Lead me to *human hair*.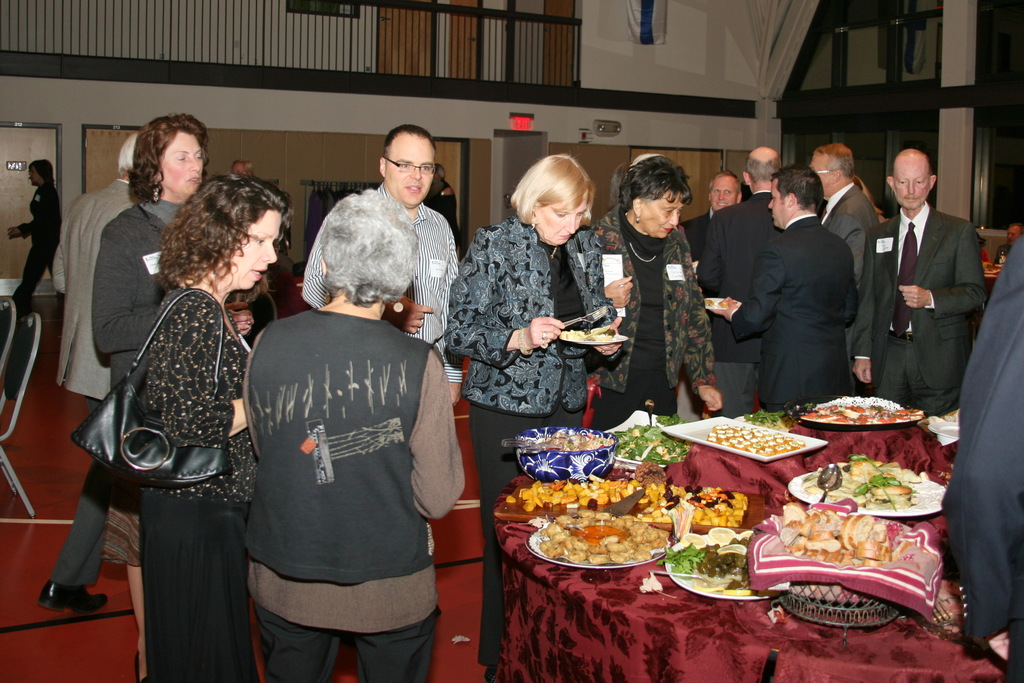
Lead to crop(771, 164, 825, 208).
